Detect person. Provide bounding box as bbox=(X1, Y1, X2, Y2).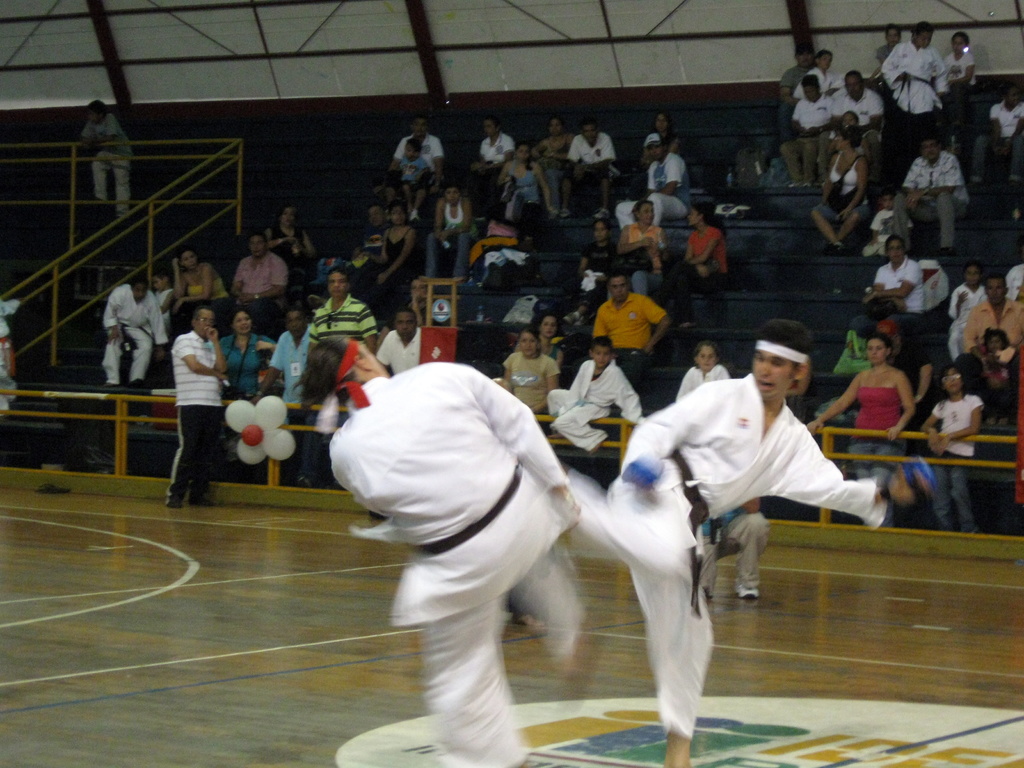
bbox=(964, 324, 1014, 405).
